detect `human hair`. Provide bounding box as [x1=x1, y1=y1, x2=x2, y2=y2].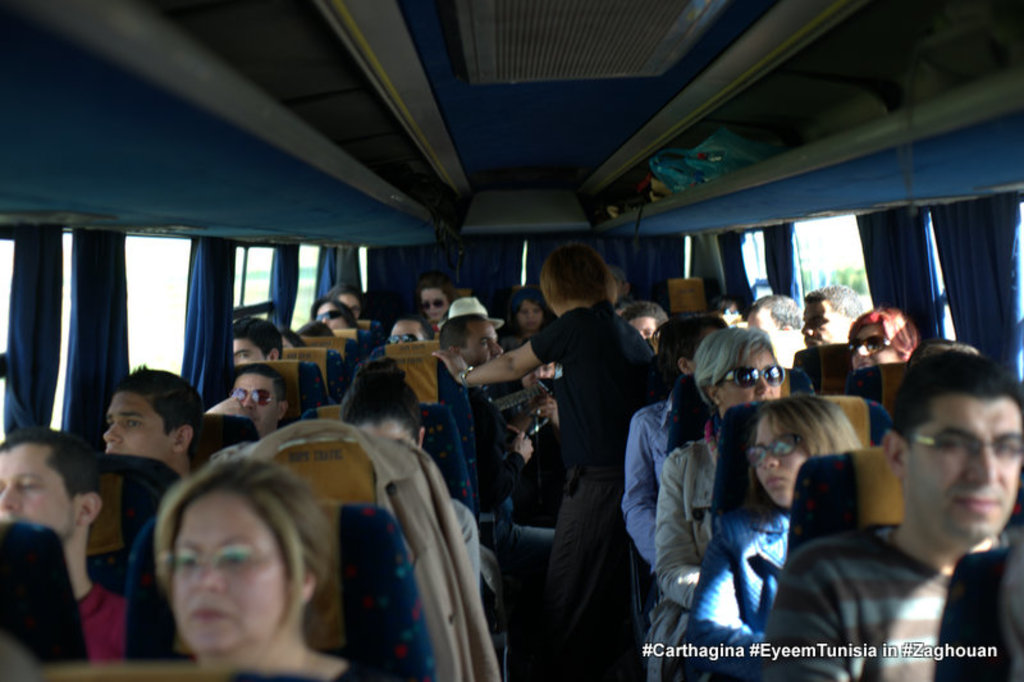
[x1=882, y1=345, x2=1023, y2=458].
